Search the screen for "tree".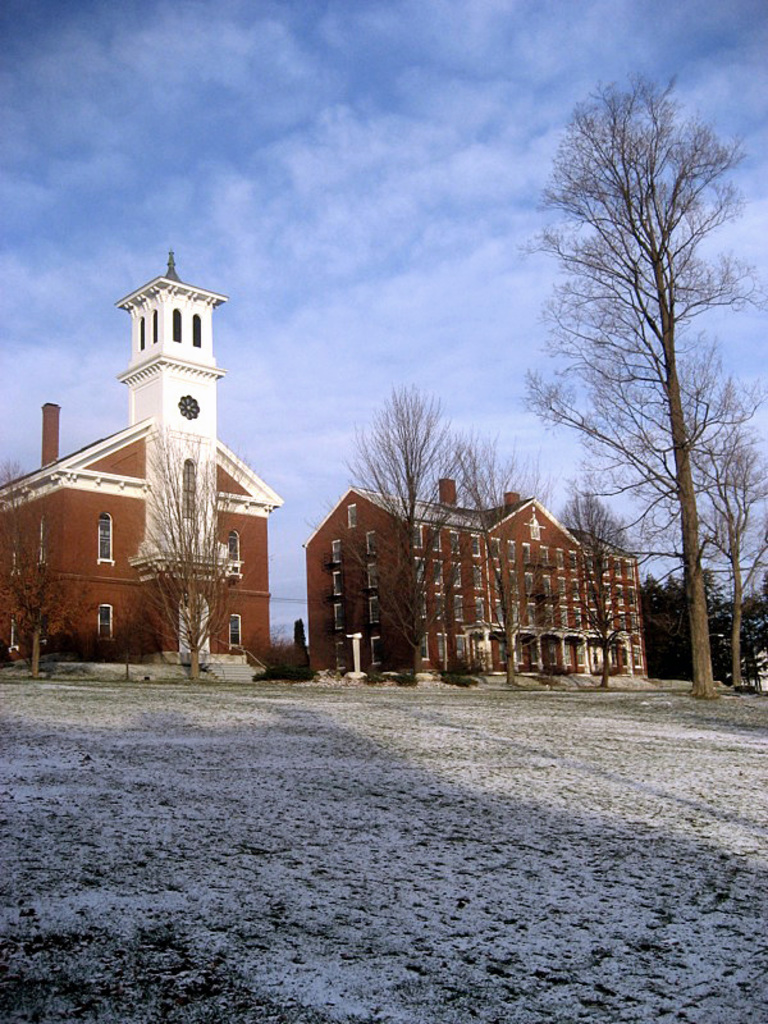
Found at [0, 451, 83, 682].
